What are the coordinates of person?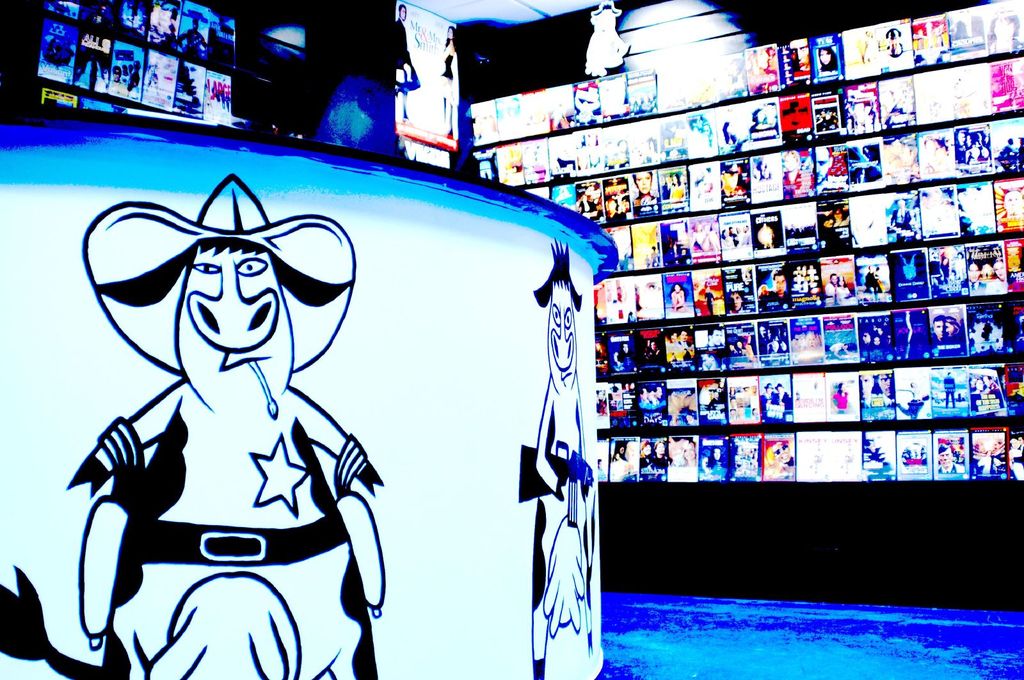
{"x1": 941, "y1": 315, "x2": 964, "y2": 342}.
